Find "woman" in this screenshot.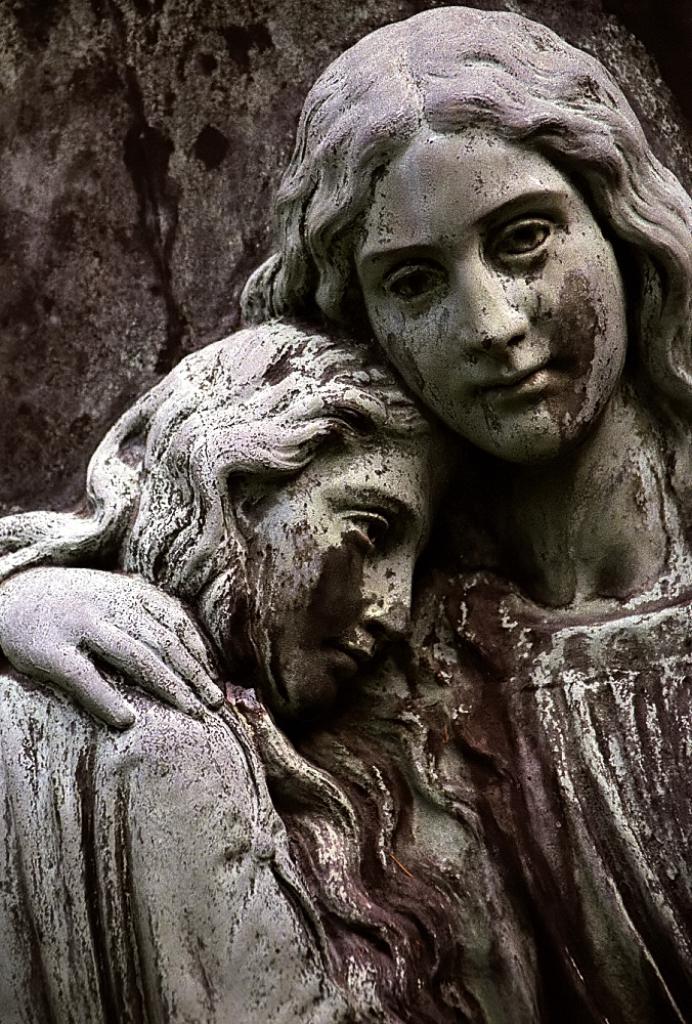
The bounding box for "woman" is pyautogui.locateOnScreen(0, 5, 691, 1023).
